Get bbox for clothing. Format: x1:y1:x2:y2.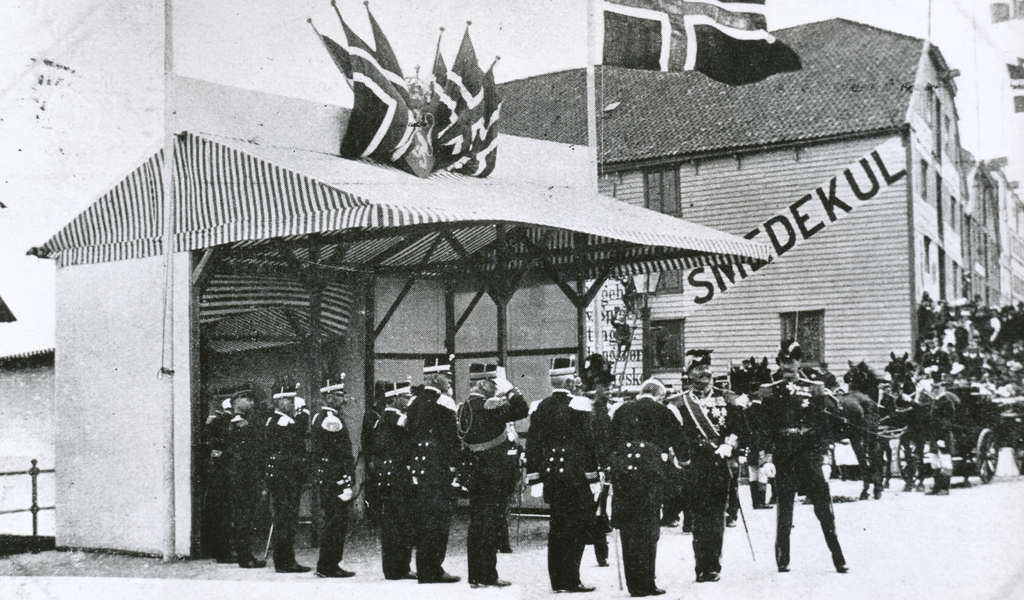
368:399:408:581.
